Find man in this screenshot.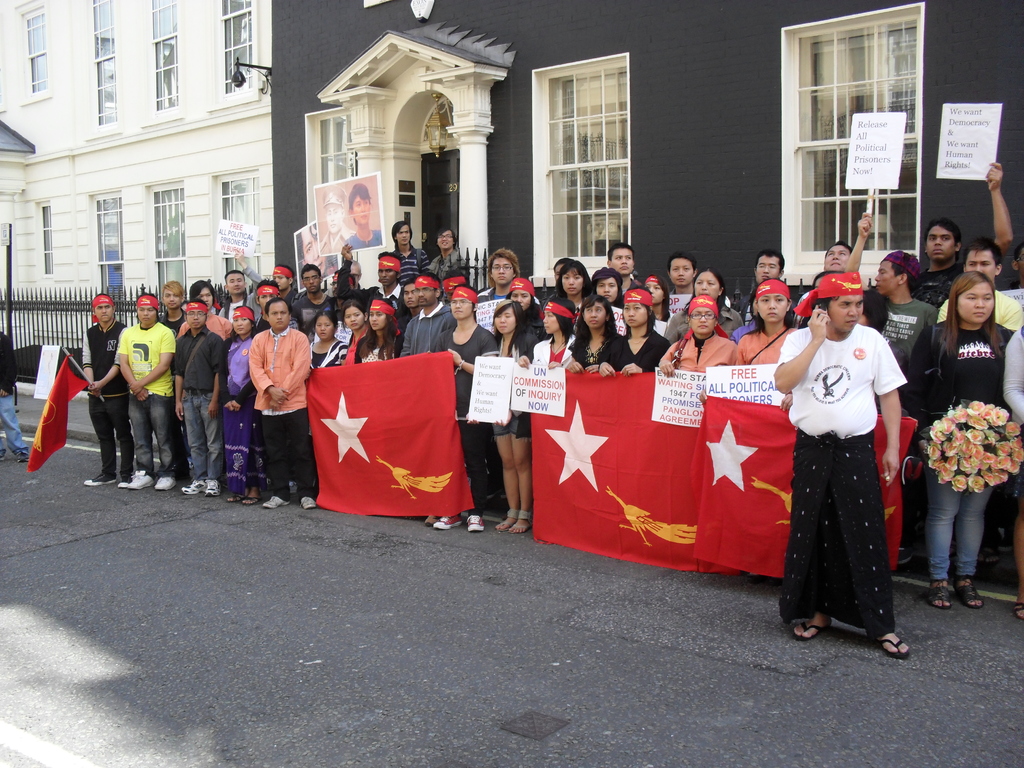
The bounding box for man is bbox=(176, 305, 225, 503).
